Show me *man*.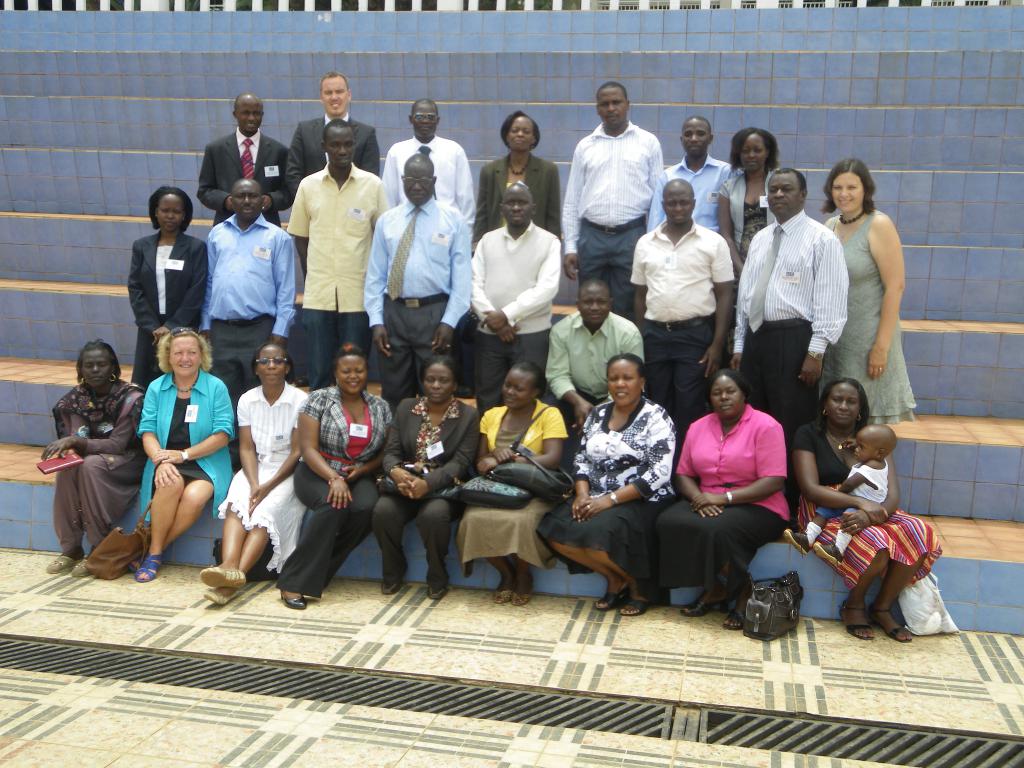
*man* is here: x1=469, y1=182, x2=566, y2=417.
